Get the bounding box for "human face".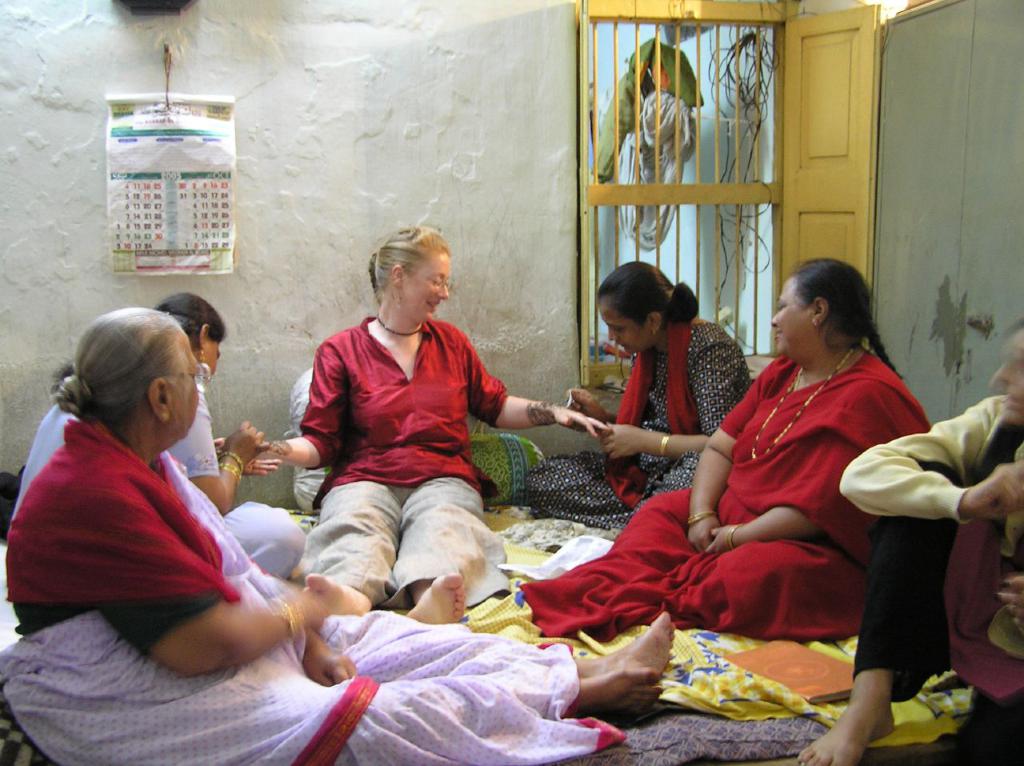
l=600, t=304, r=654, b=354.
